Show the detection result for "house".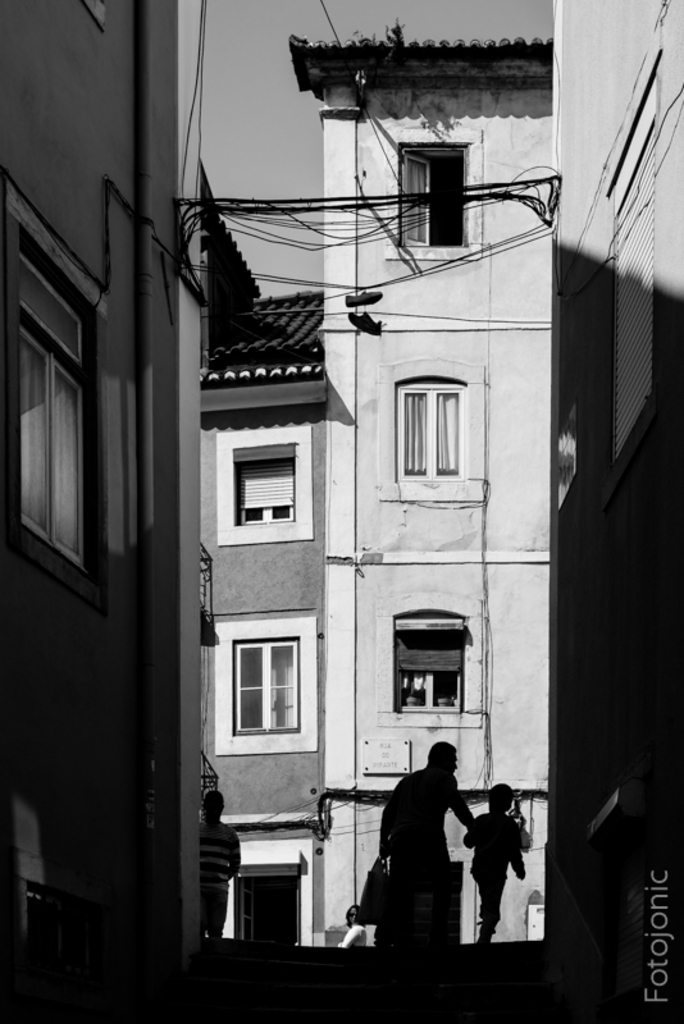
289, 37, 541, 950.
